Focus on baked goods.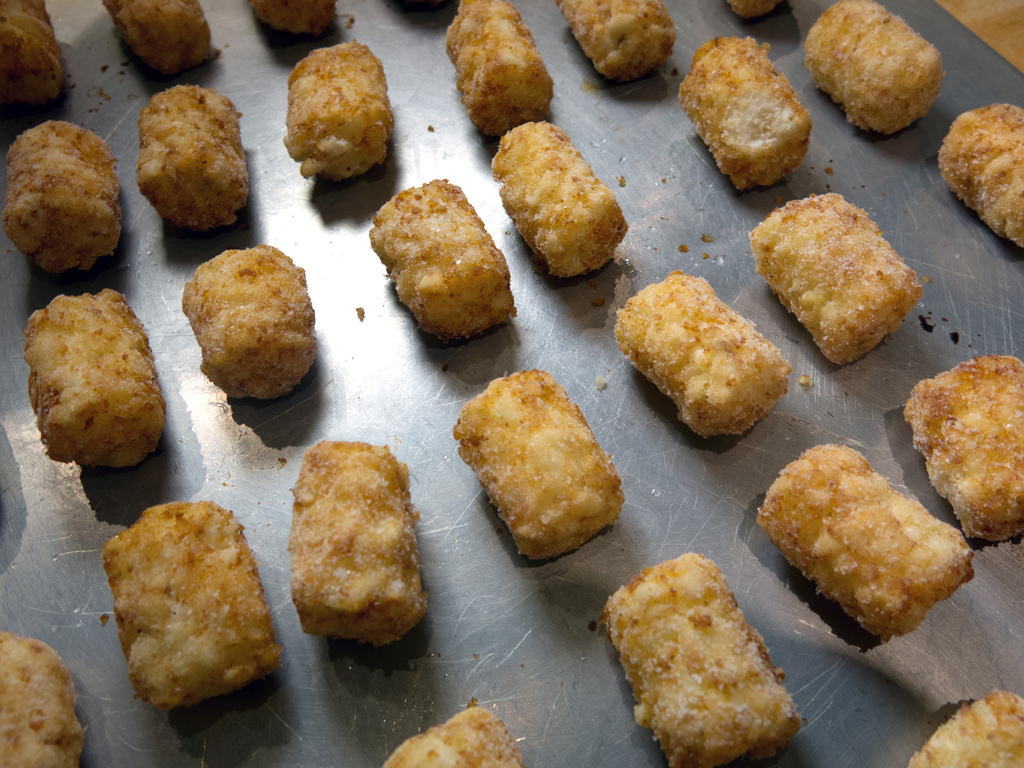
Focused at [left=282, top=40, right=382, bottom=184].
